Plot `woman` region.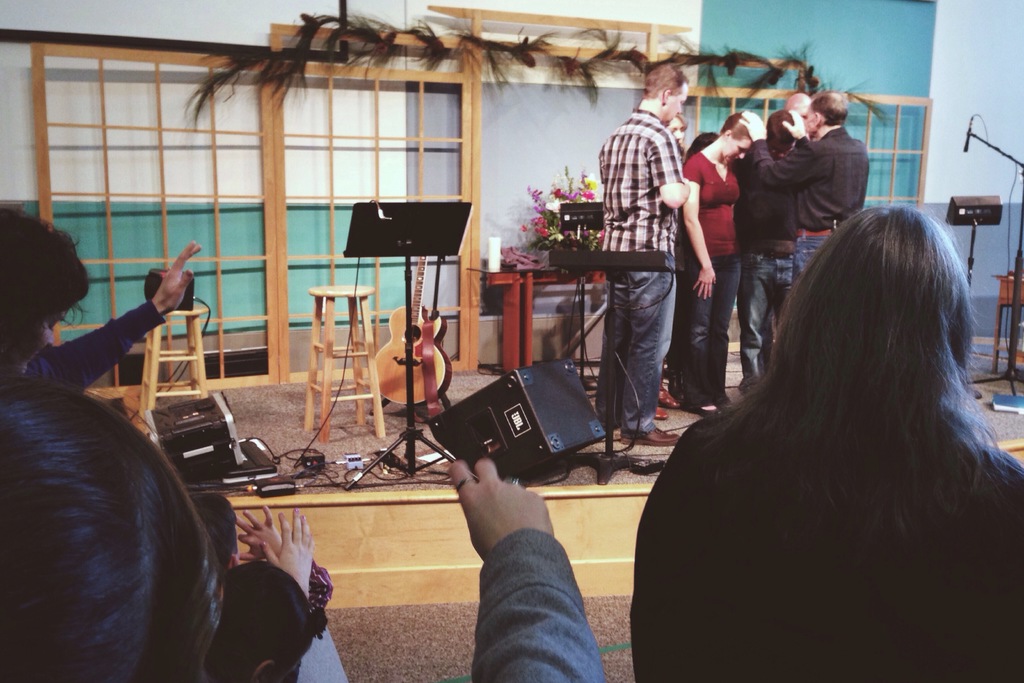
Plotted at bbox=(681, 111, 773, 420).
